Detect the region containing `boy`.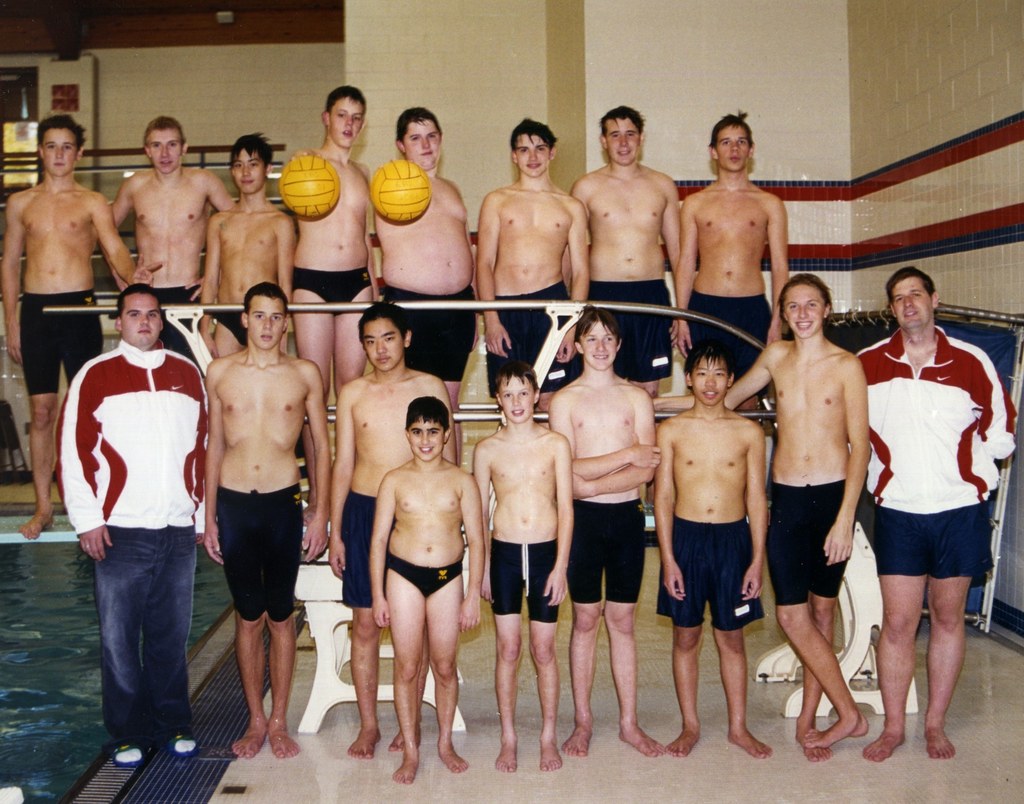
box=[0, 116, 159, 543].
